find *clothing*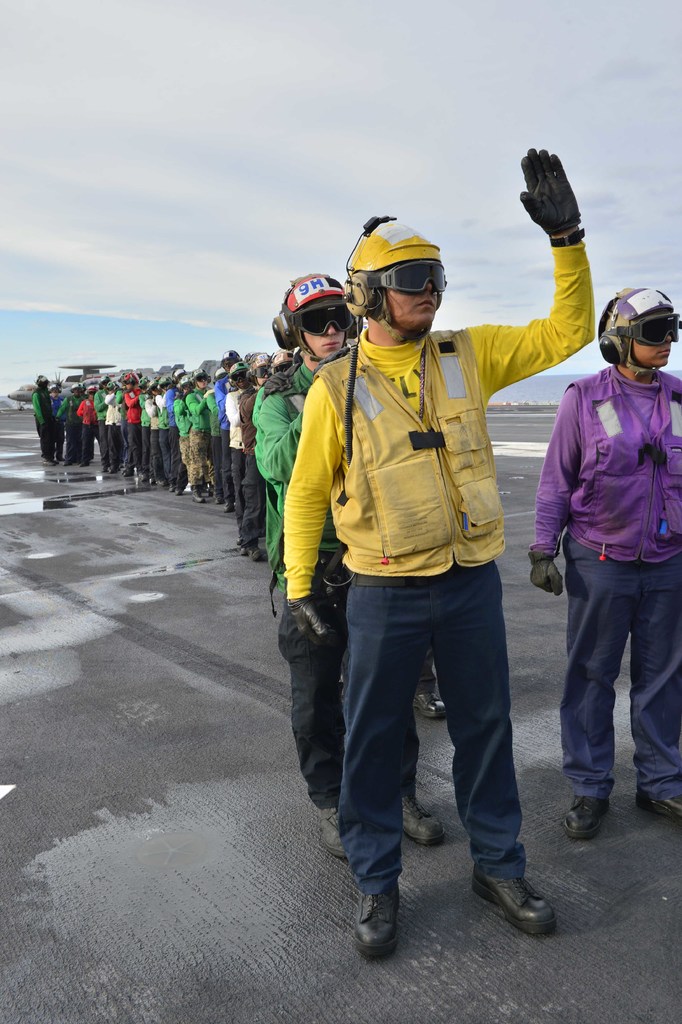
{"x1": 134, "y1": 388, "x2": 141, "y2": 458}
